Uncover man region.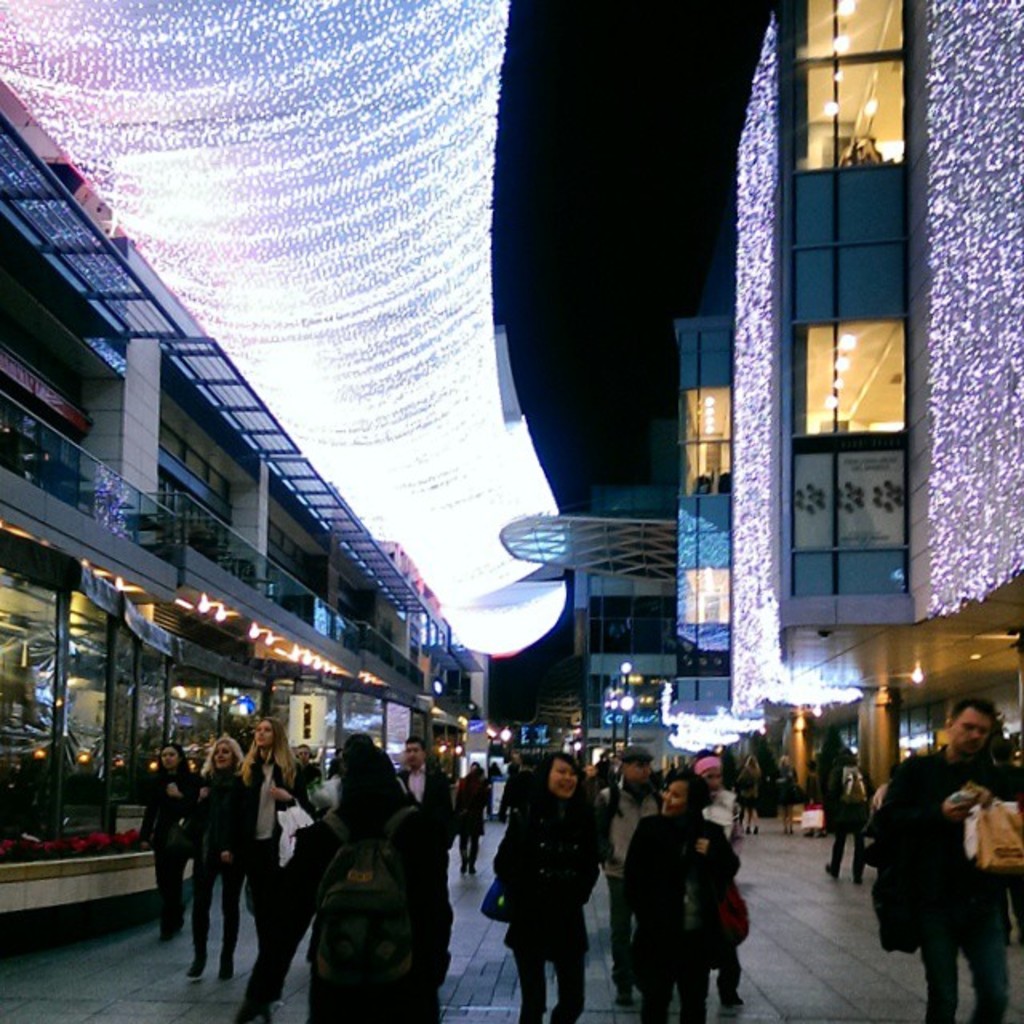
Uncovered: BBox(883, 698, 1022, 1022).
